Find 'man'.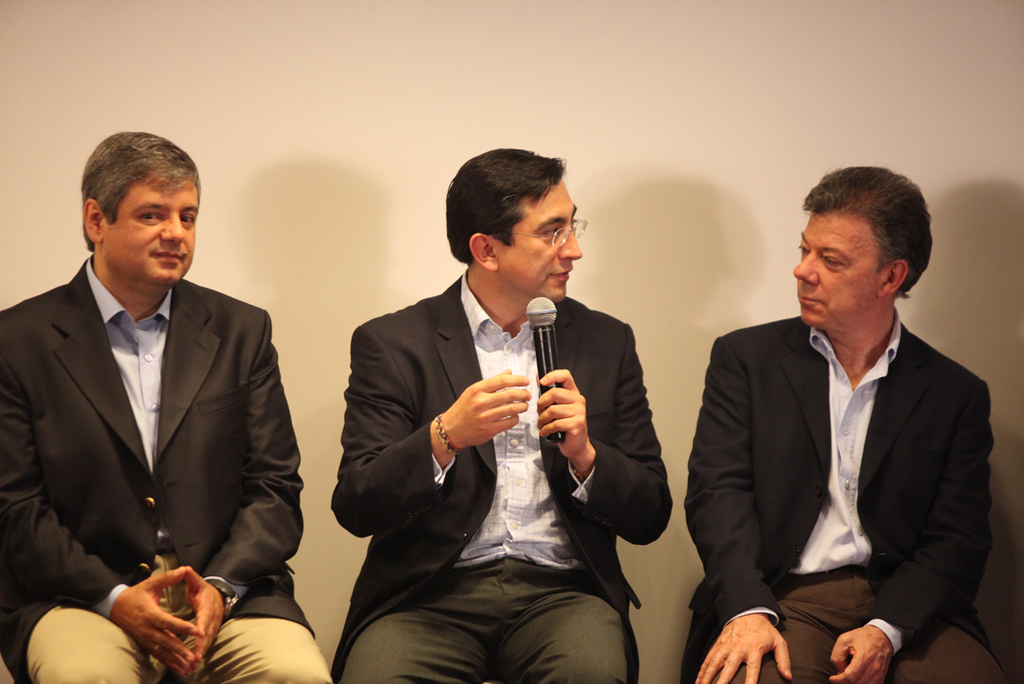
box=[694, 173, 1001, 683].
